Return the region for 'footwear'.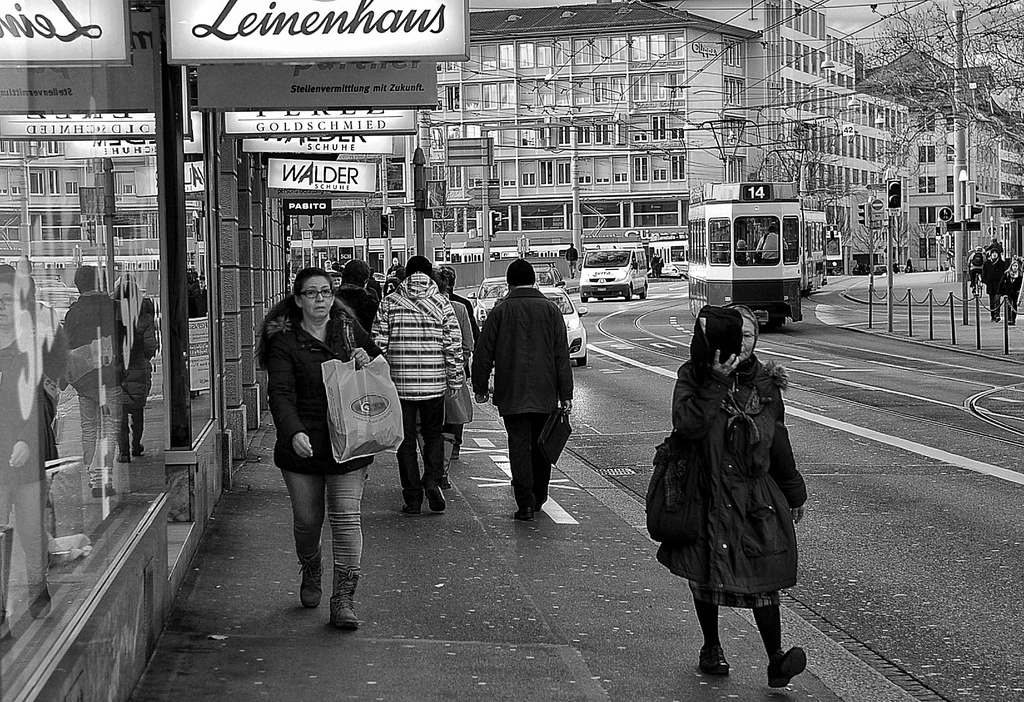
[421, 485, 447, 513].
